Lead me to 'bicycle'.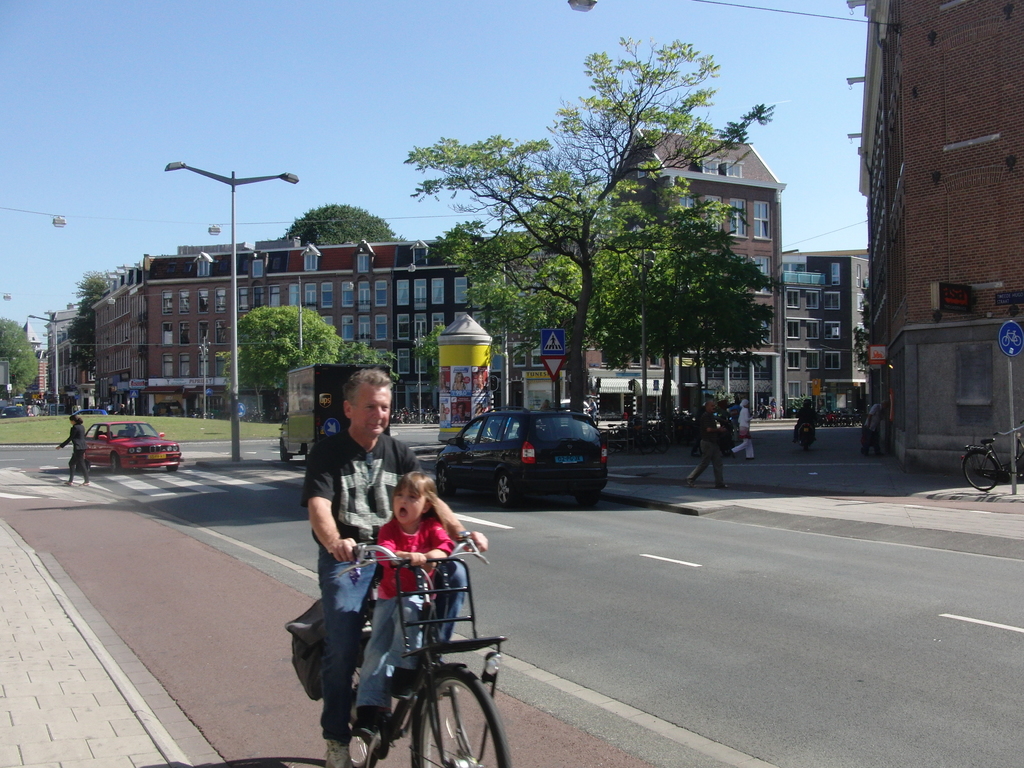
Lead to (959,418,1023,492).
